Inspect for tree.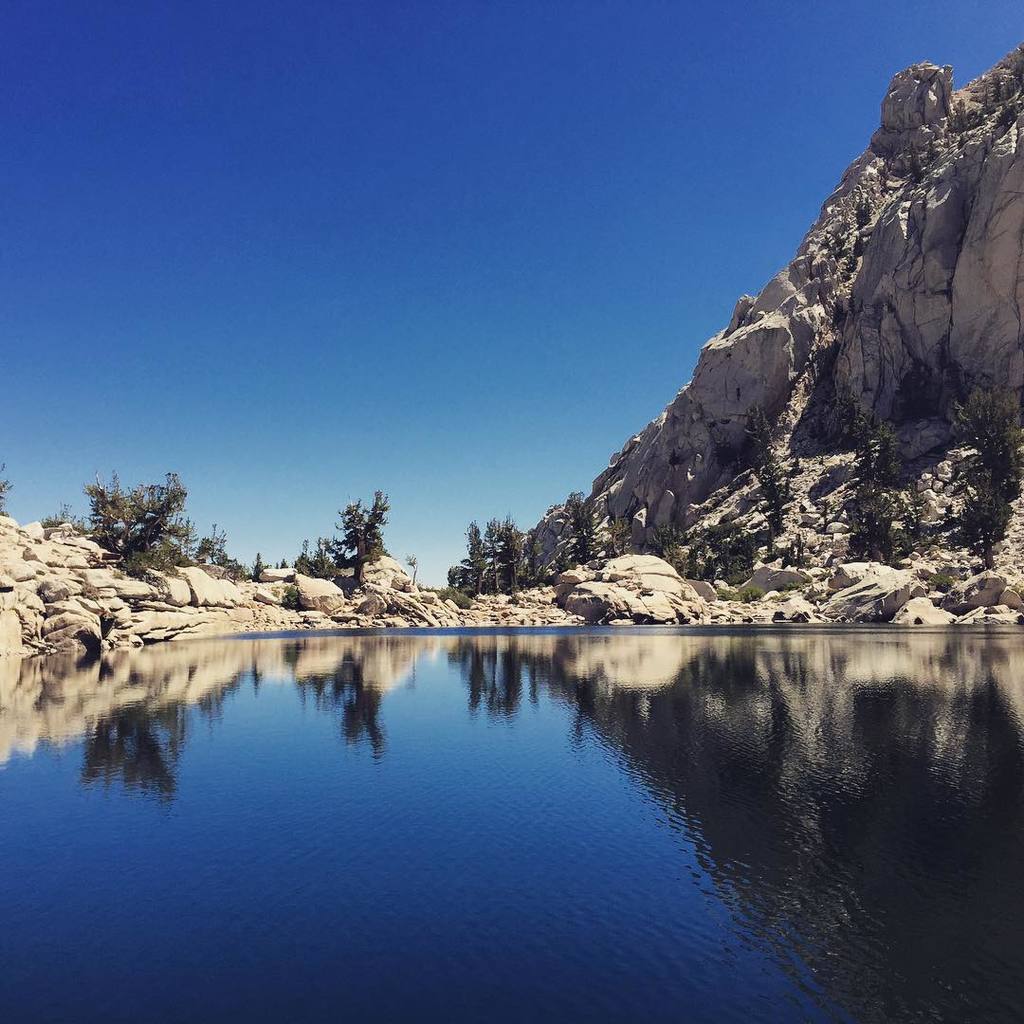
Inspection: region(845, 417, 937, 564).
